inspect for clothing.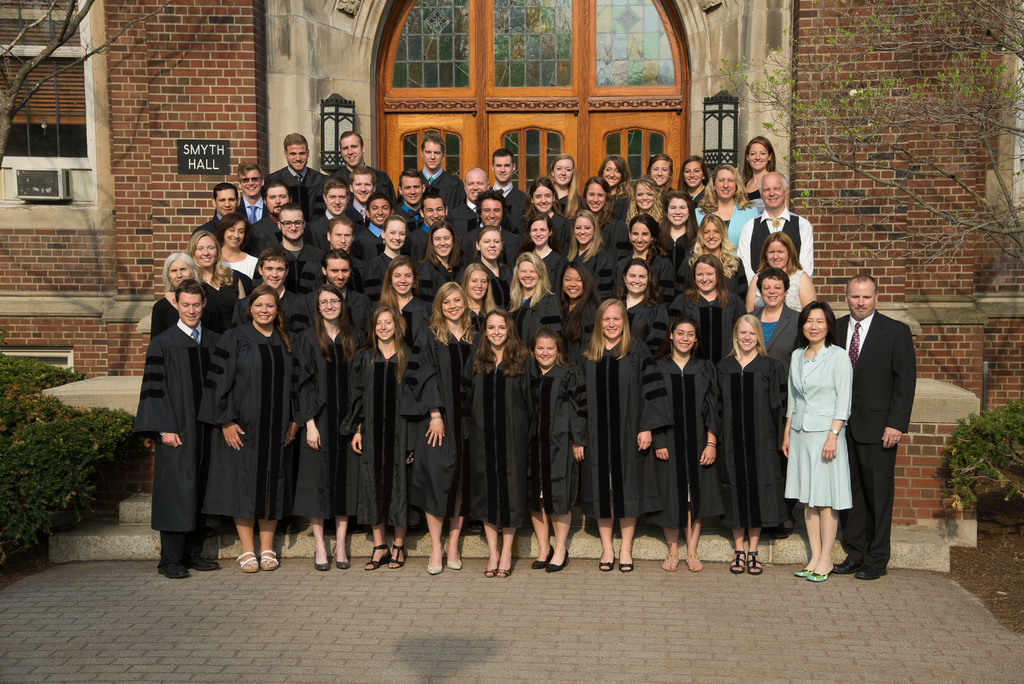
Inspection: crop(190, 207, 220, 241).
